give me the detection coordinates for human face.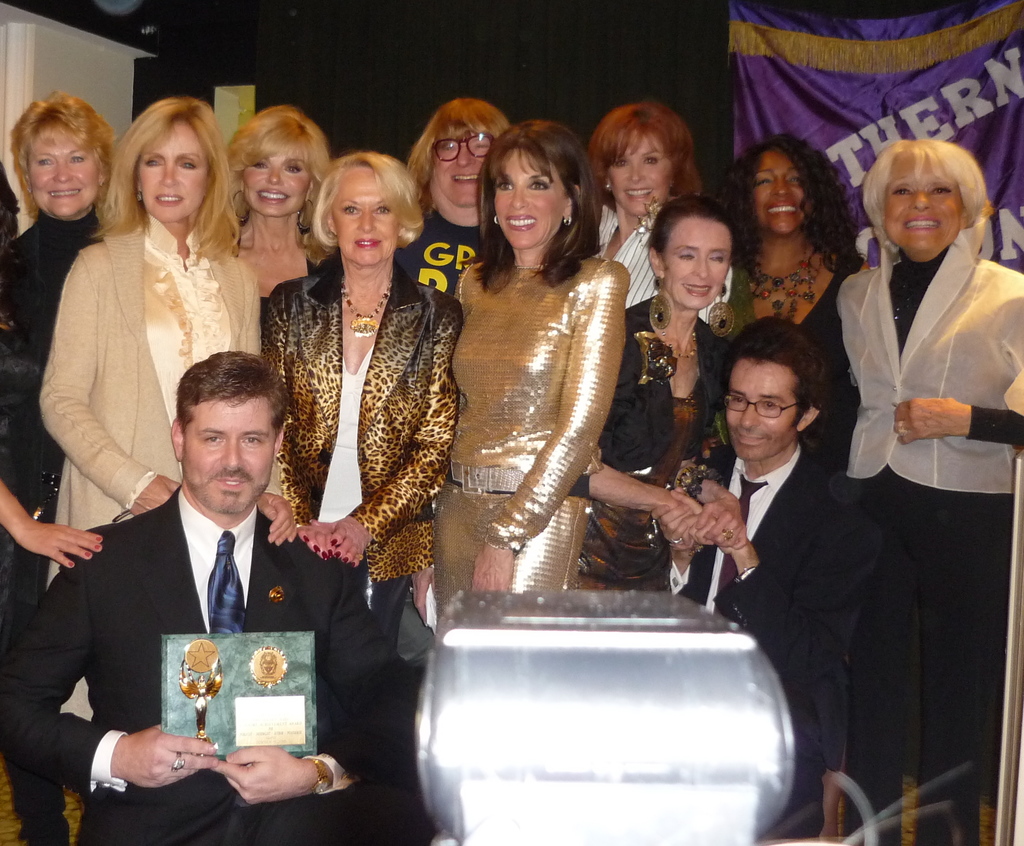
x1=34 y1=137 x2=93 y2=221.
